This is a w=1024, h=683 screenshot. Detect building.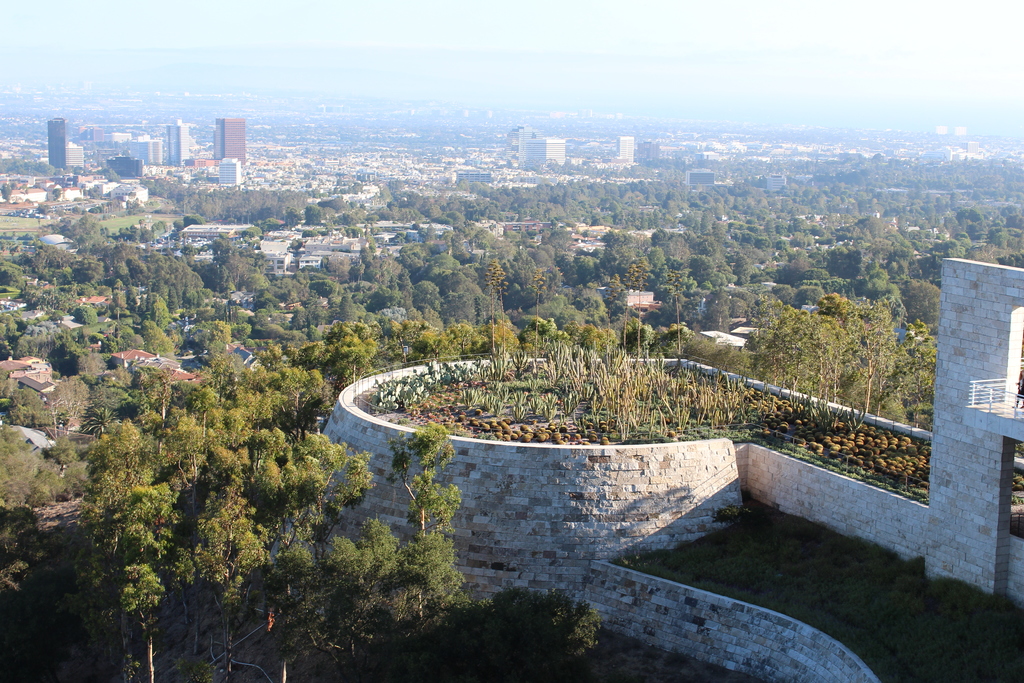
bbox(516, 134, 566, 169).
